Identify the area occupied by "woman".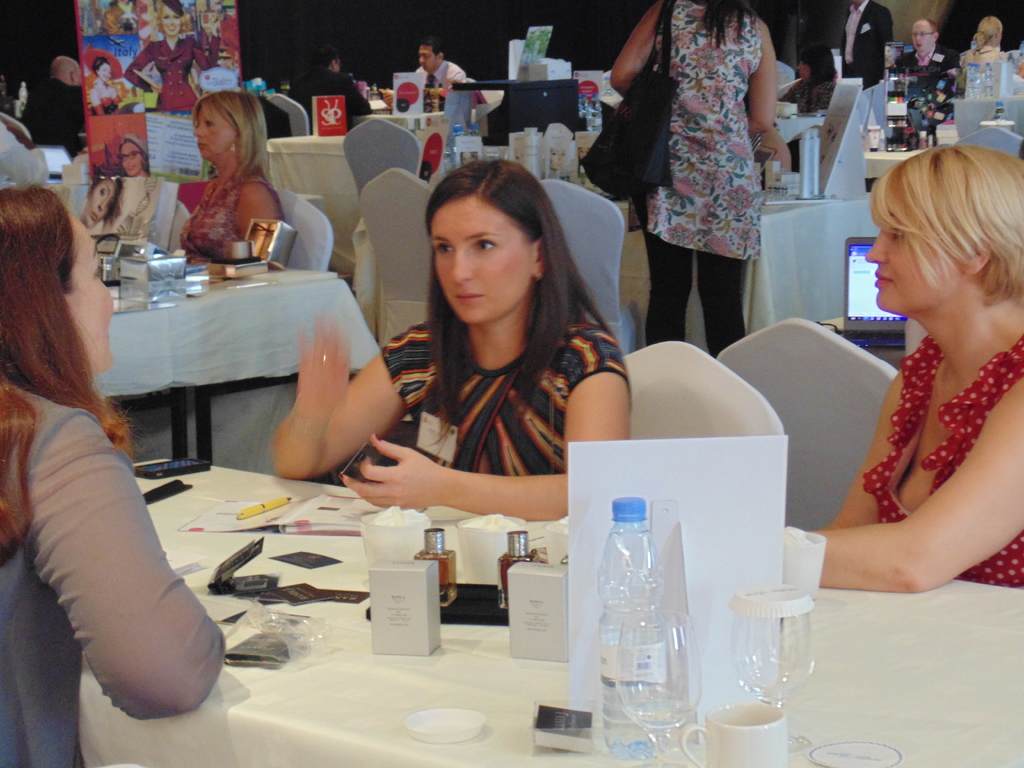
Area: BBox(120, 135, 150, 175).
